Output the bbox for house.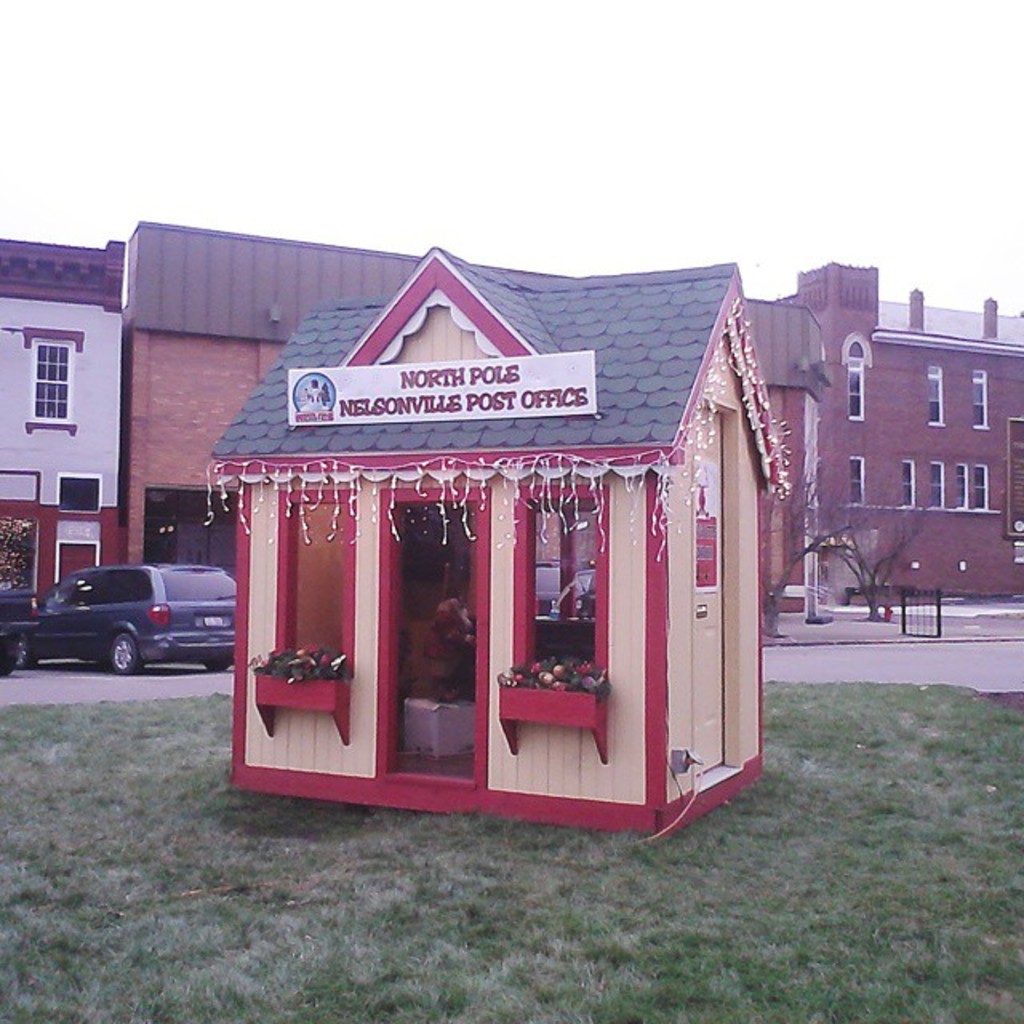
[0, 237, 126, 606].
